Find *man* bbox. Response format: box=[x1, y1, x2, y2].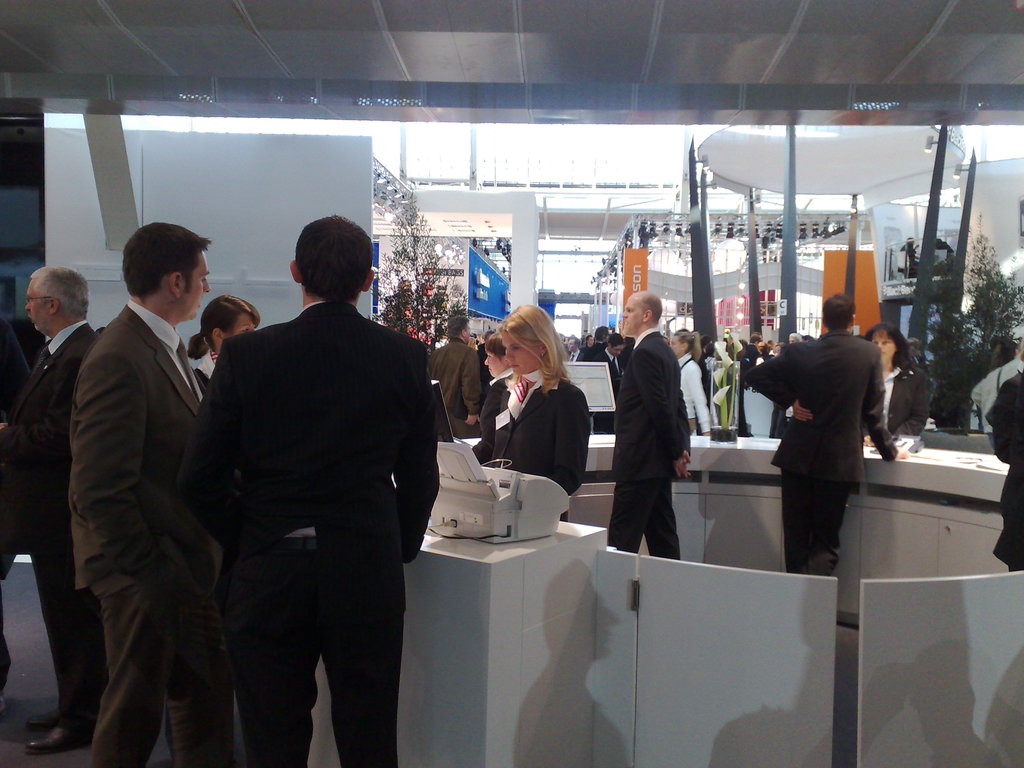
box=[68, 229, 207, 767].
